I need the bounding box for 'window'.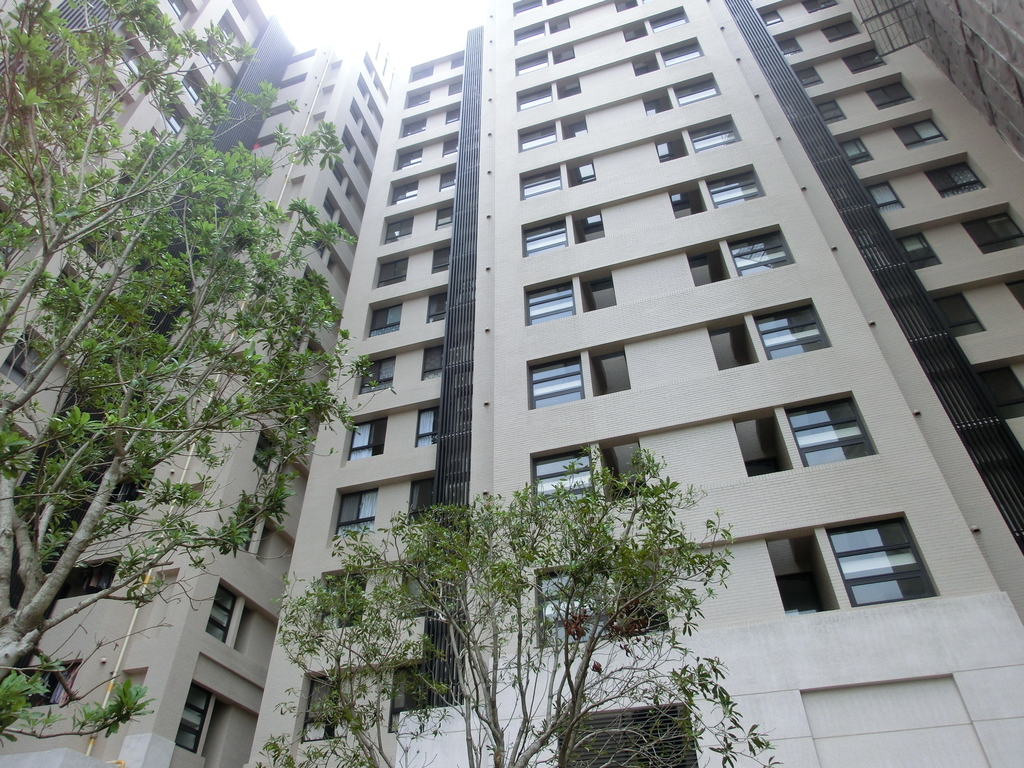
Here it is: BBox(204, 586, 233, 644).
